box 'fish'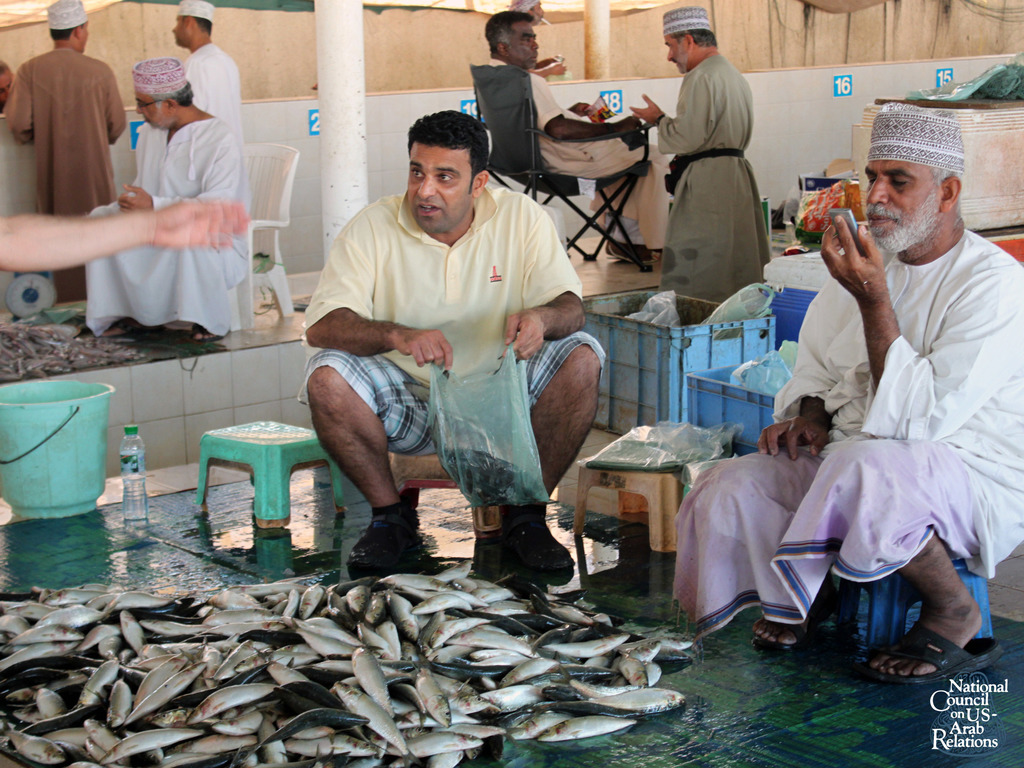
locate(577, 683, 690, 716)
